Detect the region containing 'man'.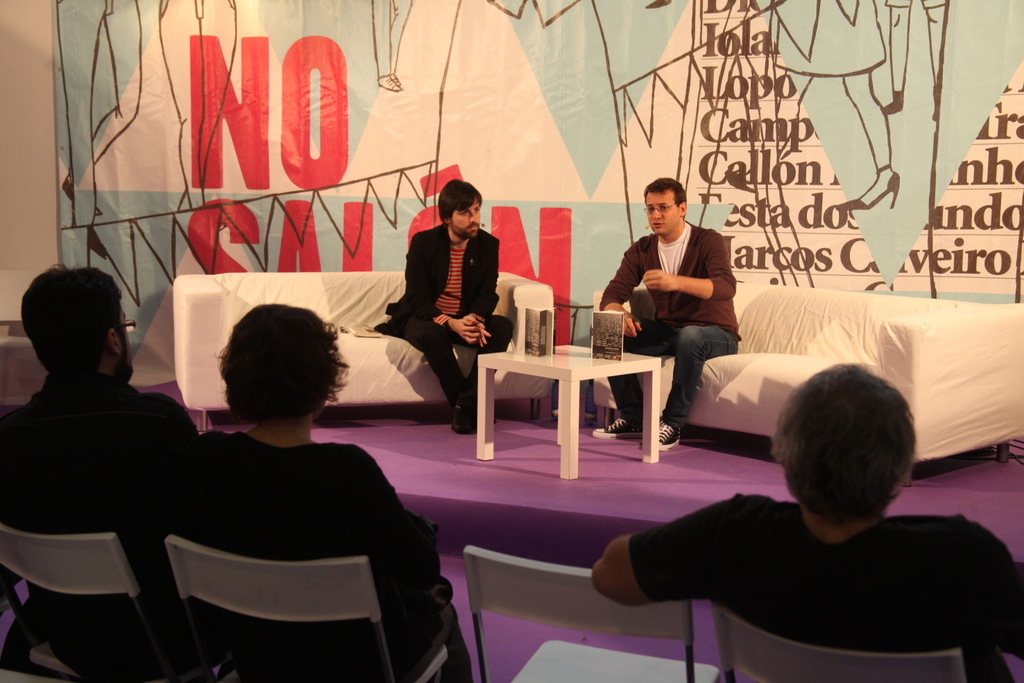
<box>590,361,1023,682</box>.
